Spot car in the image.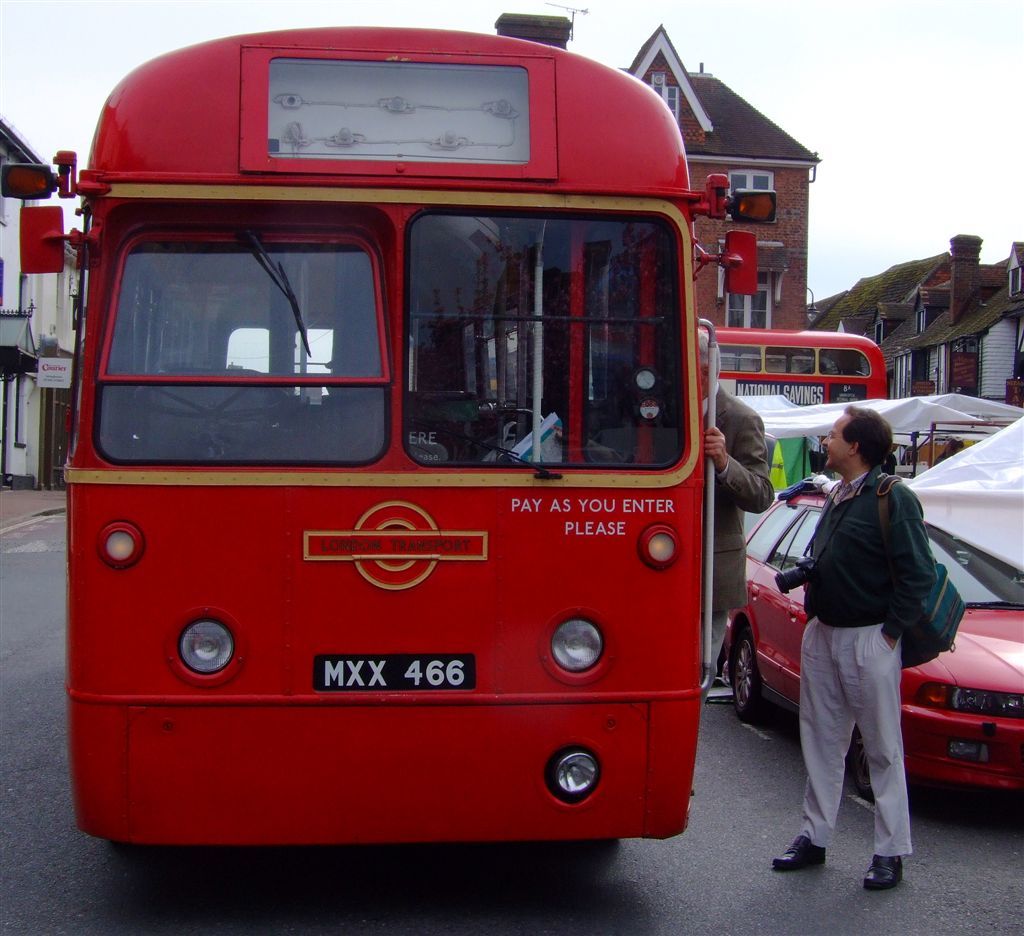
car found at 718, 479, 1023, 819.
